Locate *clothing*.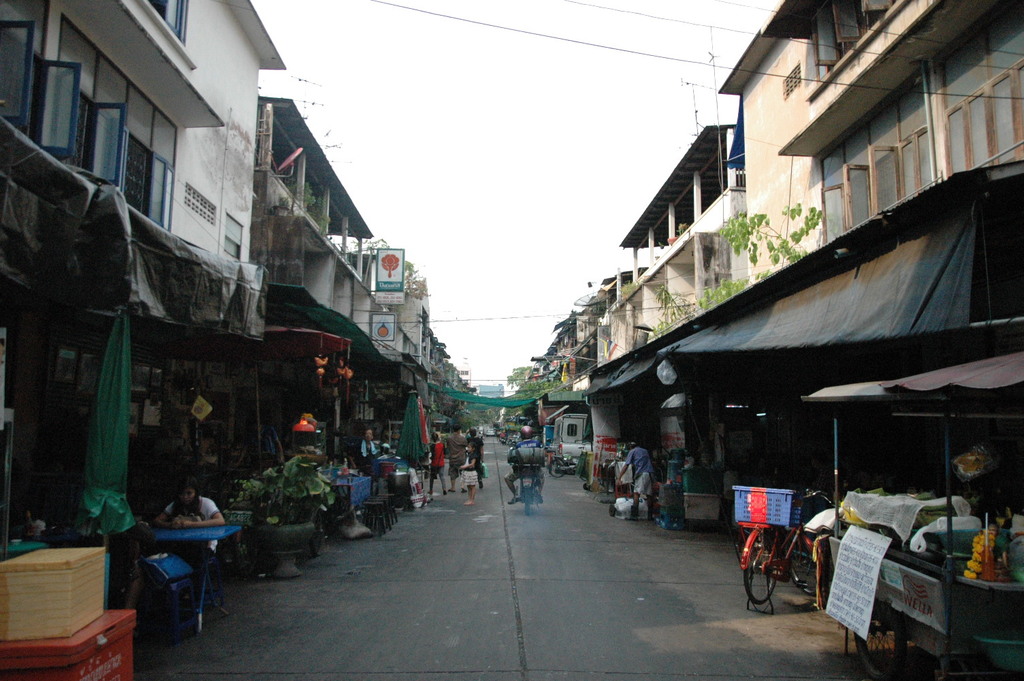
Bounding box: {"left": 156, "top": 486, "right": 219, "bottom": 558}.
